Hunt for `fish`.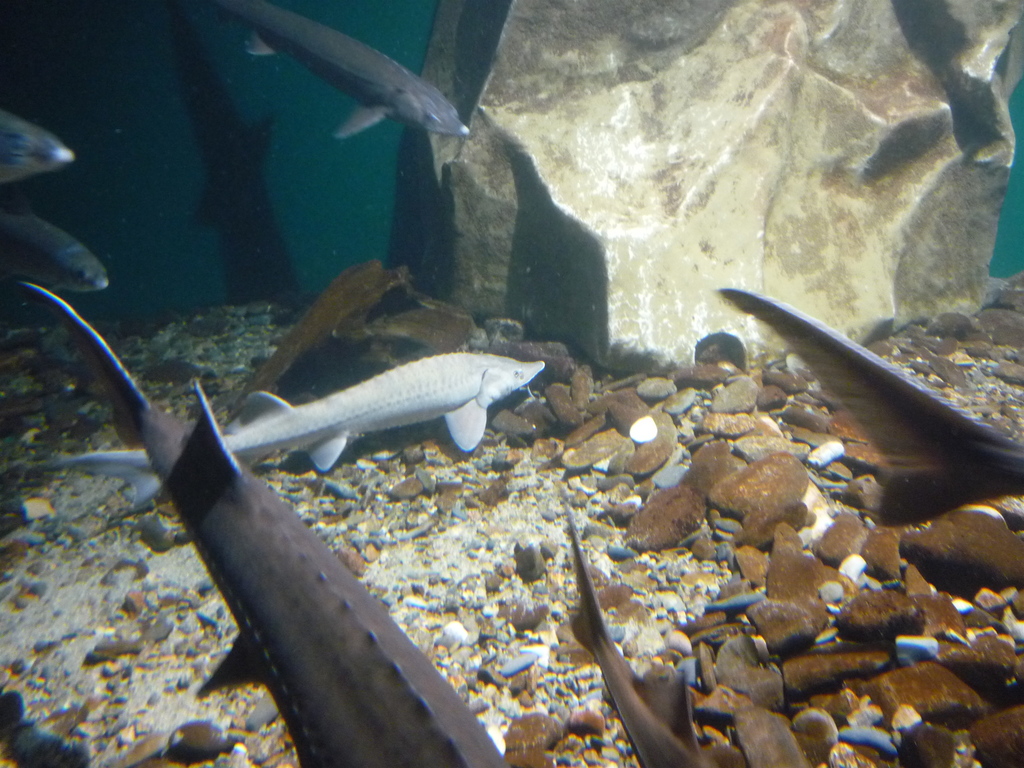
Hunted down at 171, 1, 300, 302.
